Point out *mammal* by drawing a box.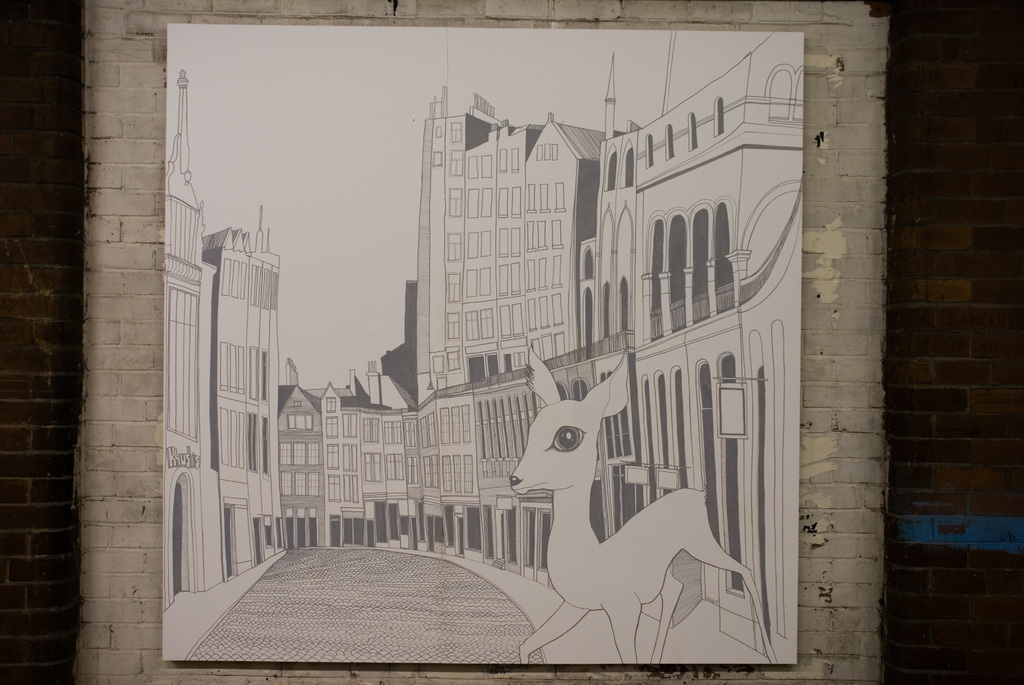
rect(509, 358, 725, 654).
